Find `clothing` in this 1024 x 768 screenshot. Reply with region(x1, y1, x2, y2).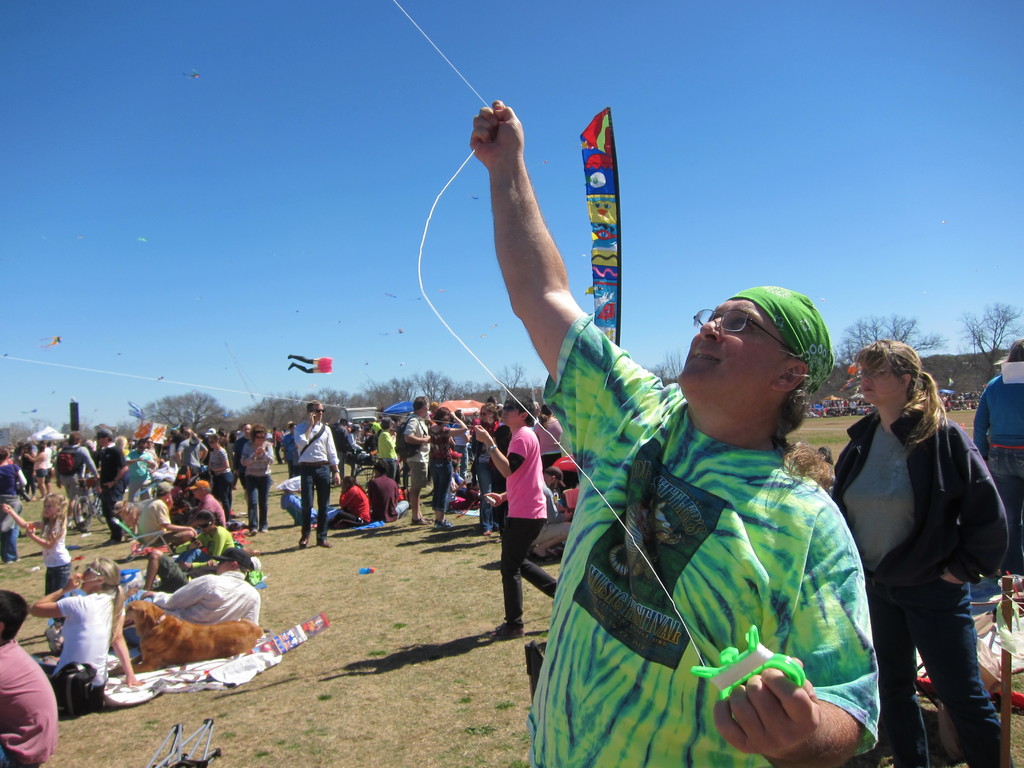
region(0, 632, 60, 767).
